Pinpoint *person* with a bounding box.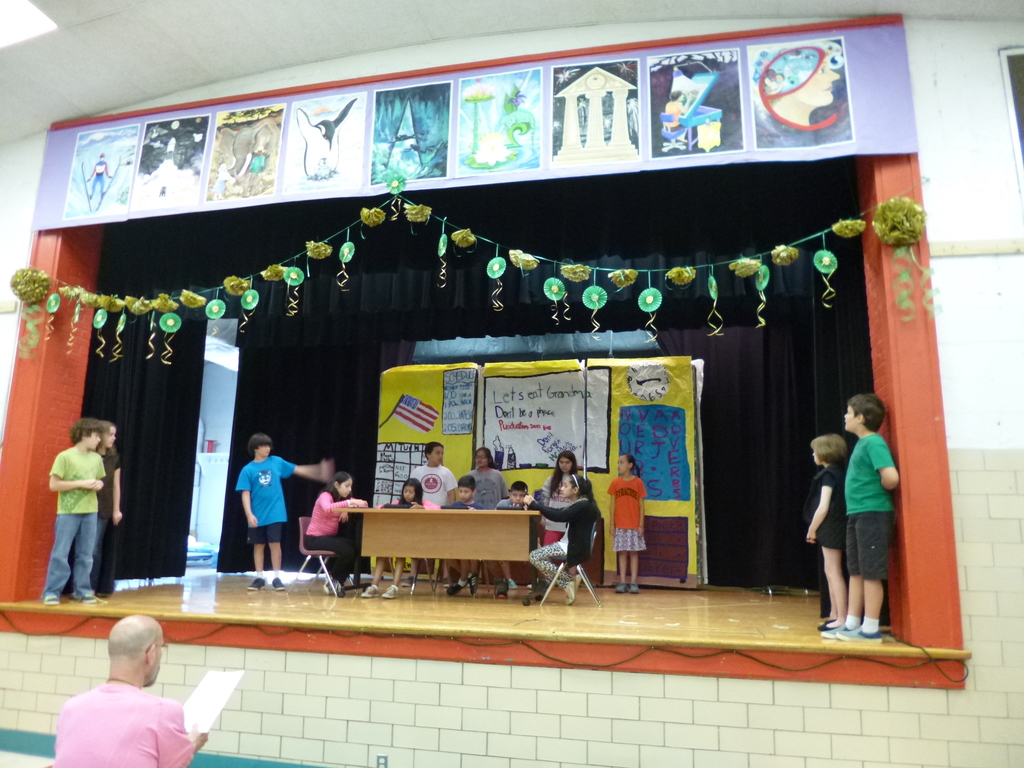
[left=362, top=477, right=440, bottom=596].
